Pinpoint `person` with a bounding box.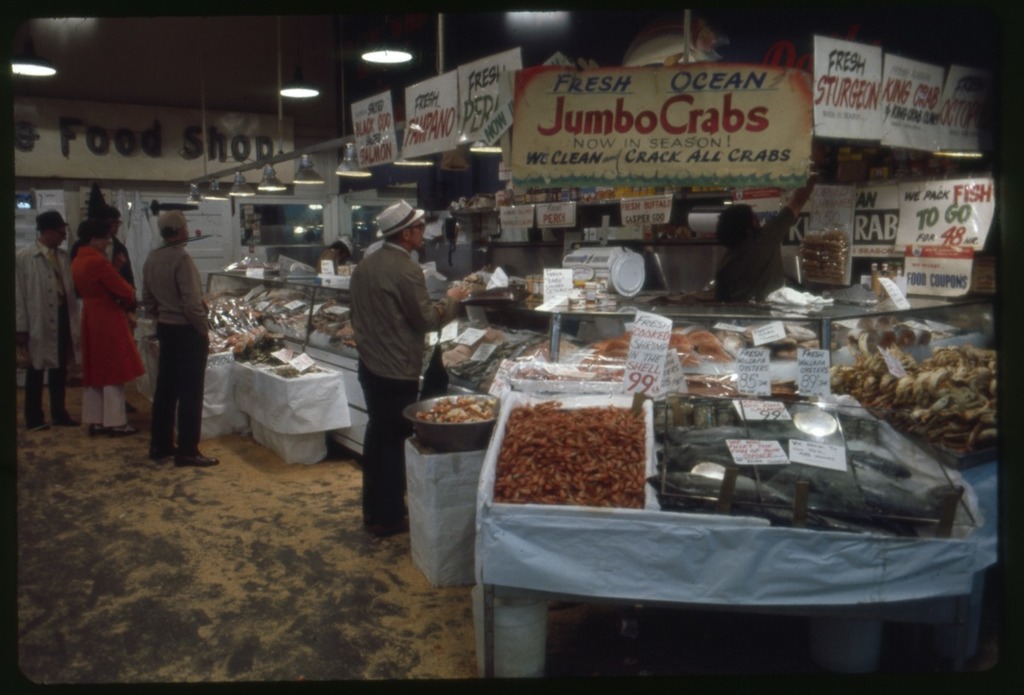
{"left": 140, "top": 212, "right": 218, "bottom": 465}.
